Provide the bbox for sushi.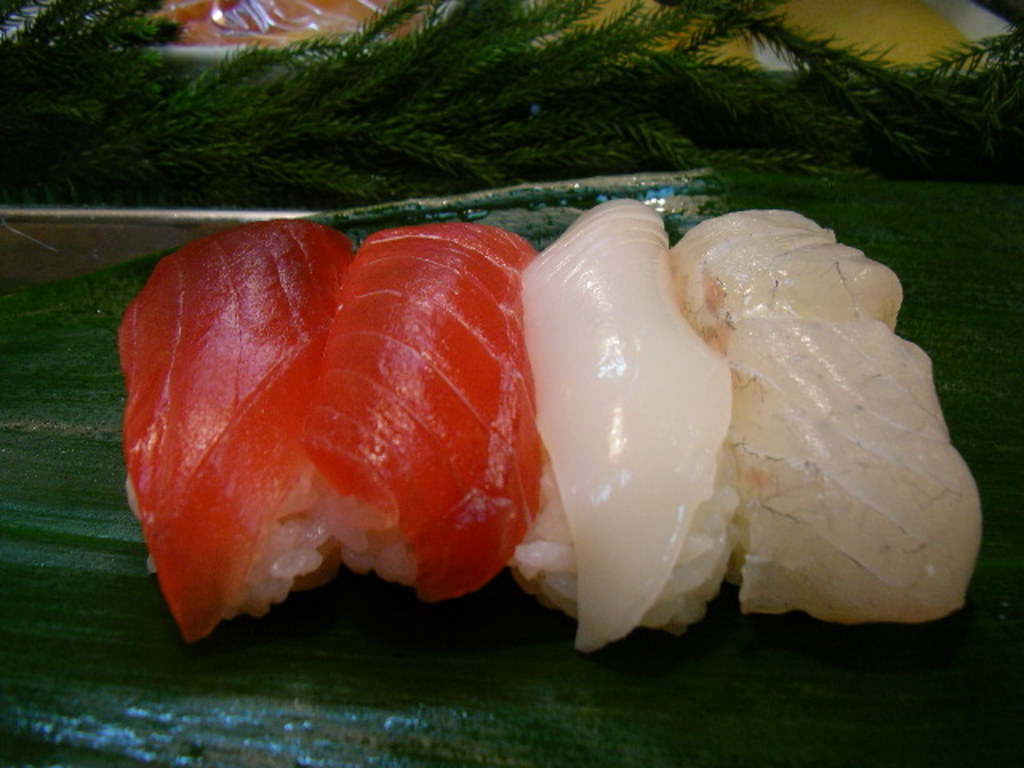
<bbox>517, 187, 739, 642</bbox>.
